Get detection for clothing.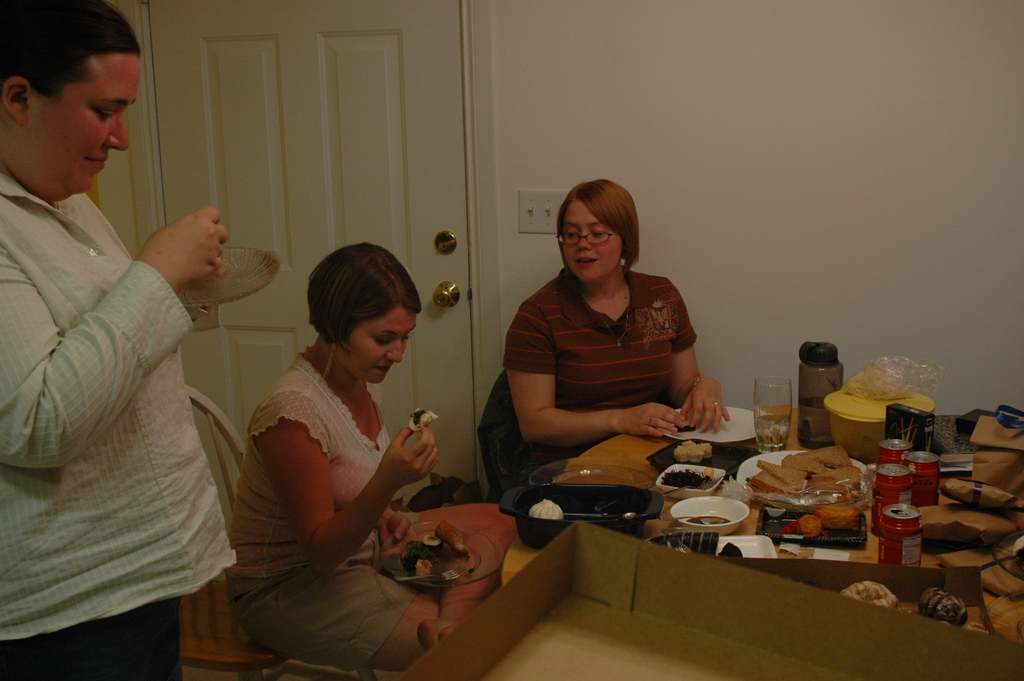
Detection: 11,143,249,658.
